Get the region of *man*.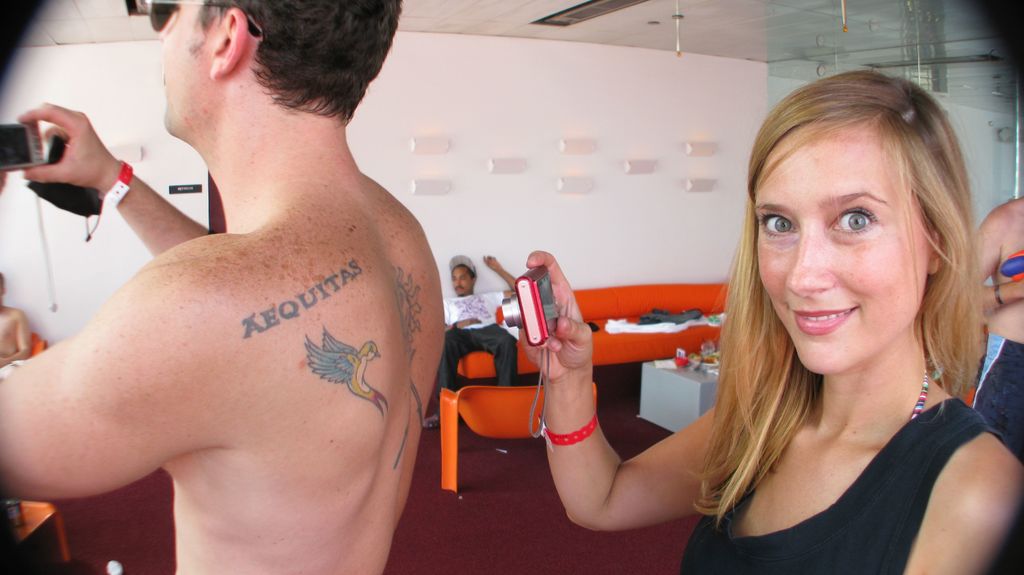
x1=8 y1=0 x2=461 y2=560.
